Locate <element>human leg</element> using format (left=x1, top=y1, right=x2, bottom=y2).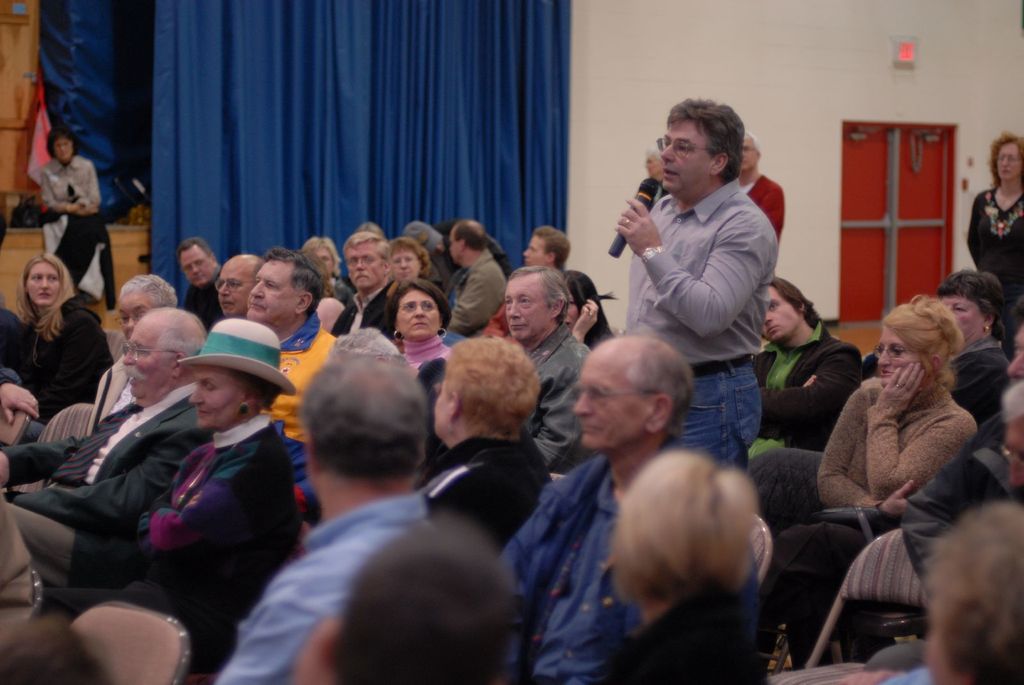
(left=746, top=442, right=829, bottom=518).
